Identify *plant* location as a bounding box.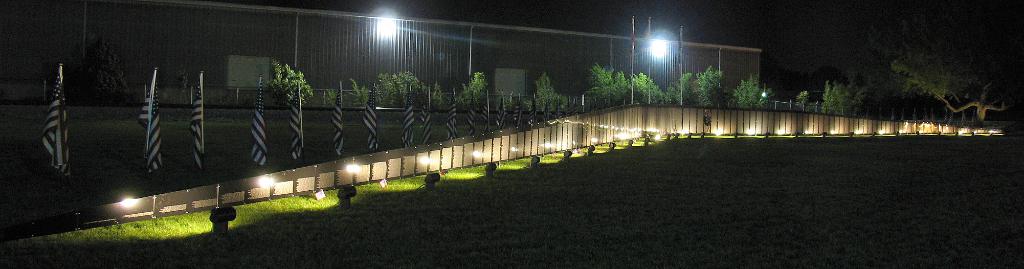
bbox=[524, 72, 575, 120].
